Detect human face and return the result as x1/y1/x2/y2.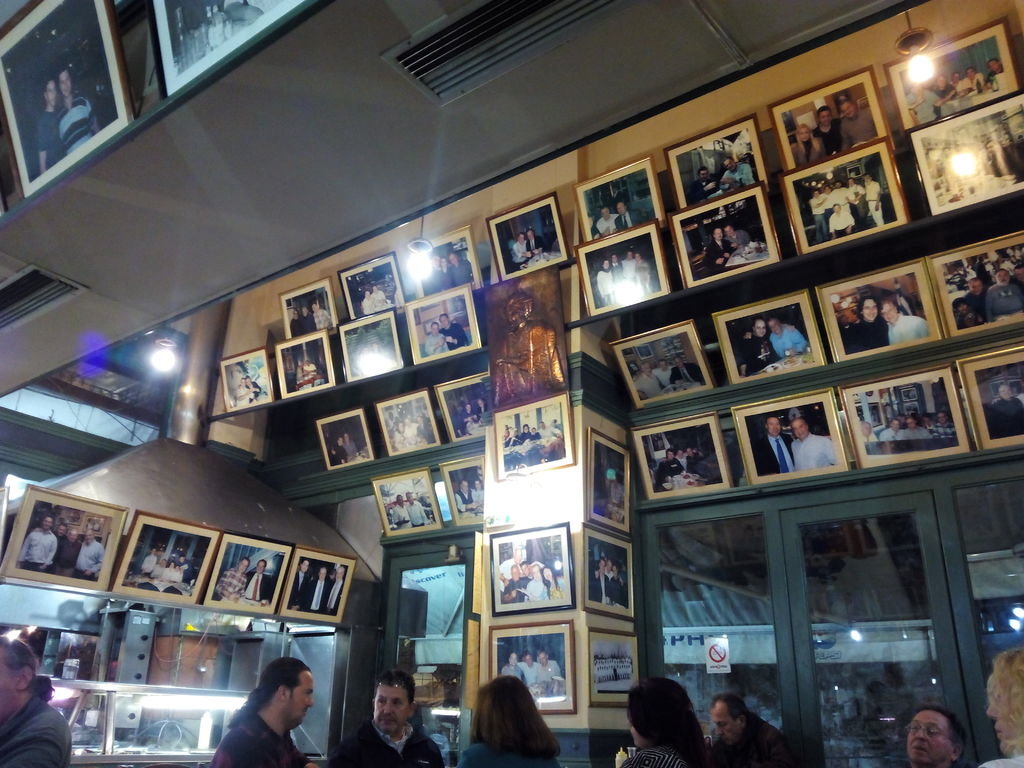
799/125/812/145.
